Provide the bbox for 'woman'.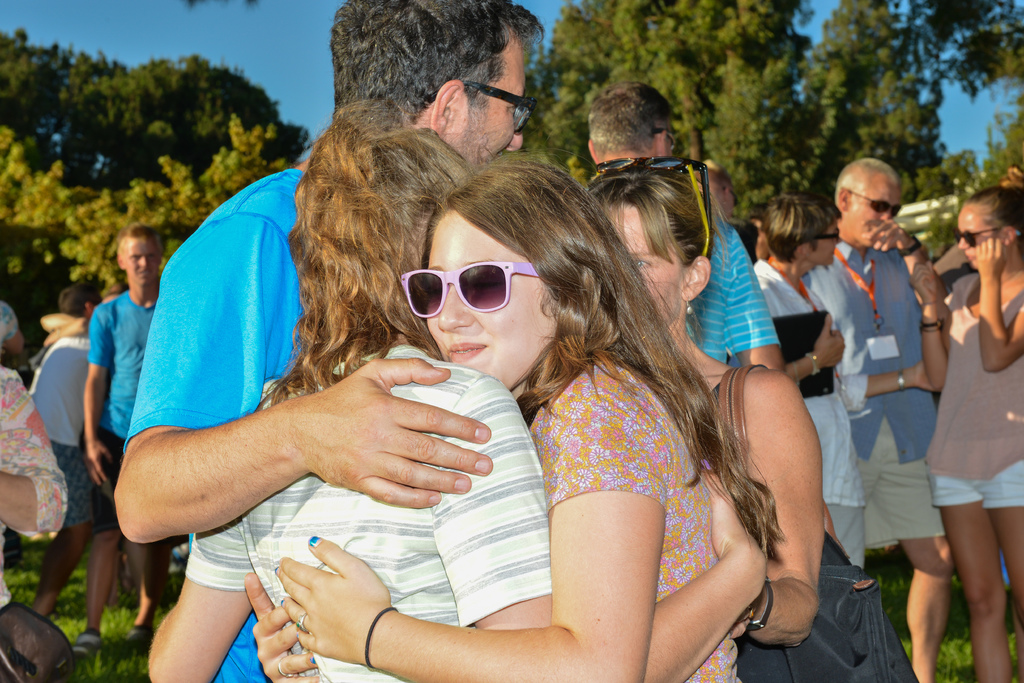
locate(739, 184, 935, 570).
